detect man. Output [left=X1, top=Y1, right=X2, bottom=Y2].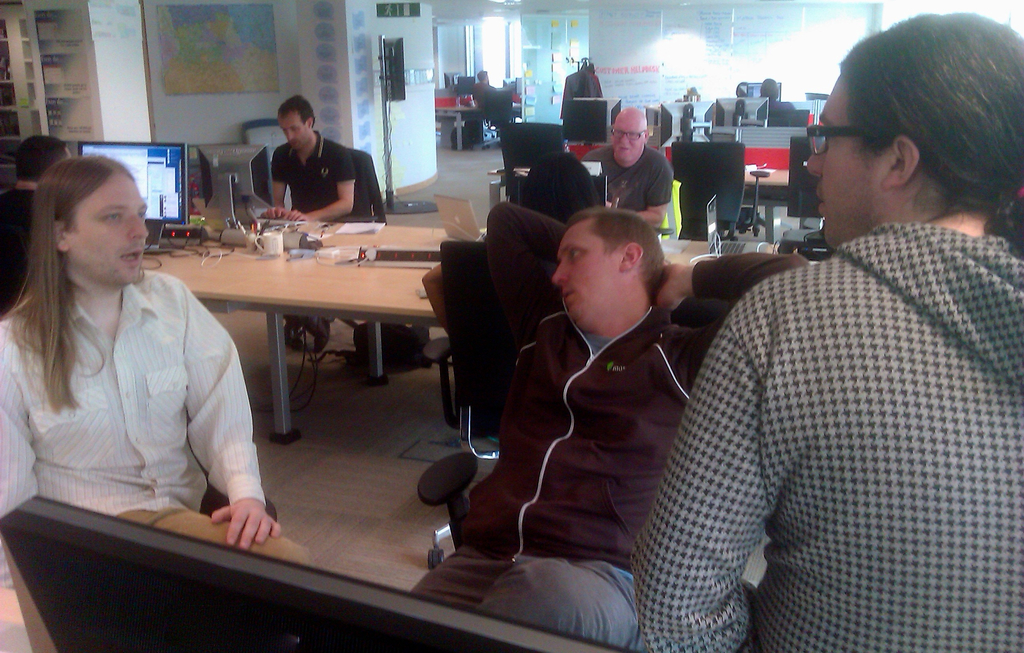
[left=572, top=95, right=673, bottom=238].
